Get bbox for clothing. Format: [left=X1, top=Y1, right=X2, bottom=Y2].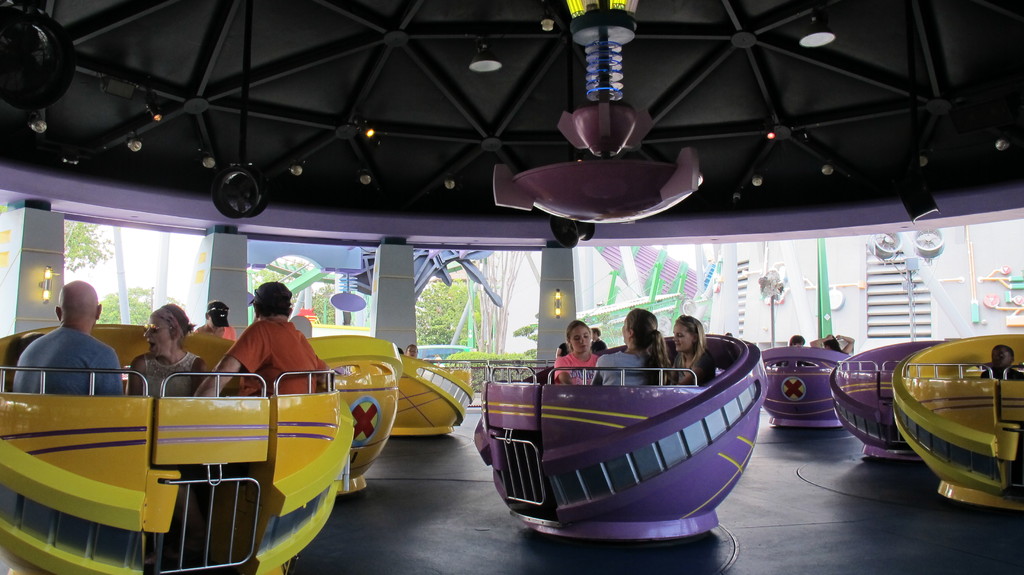
[left=122, top=336, right=202, bottom=402].
